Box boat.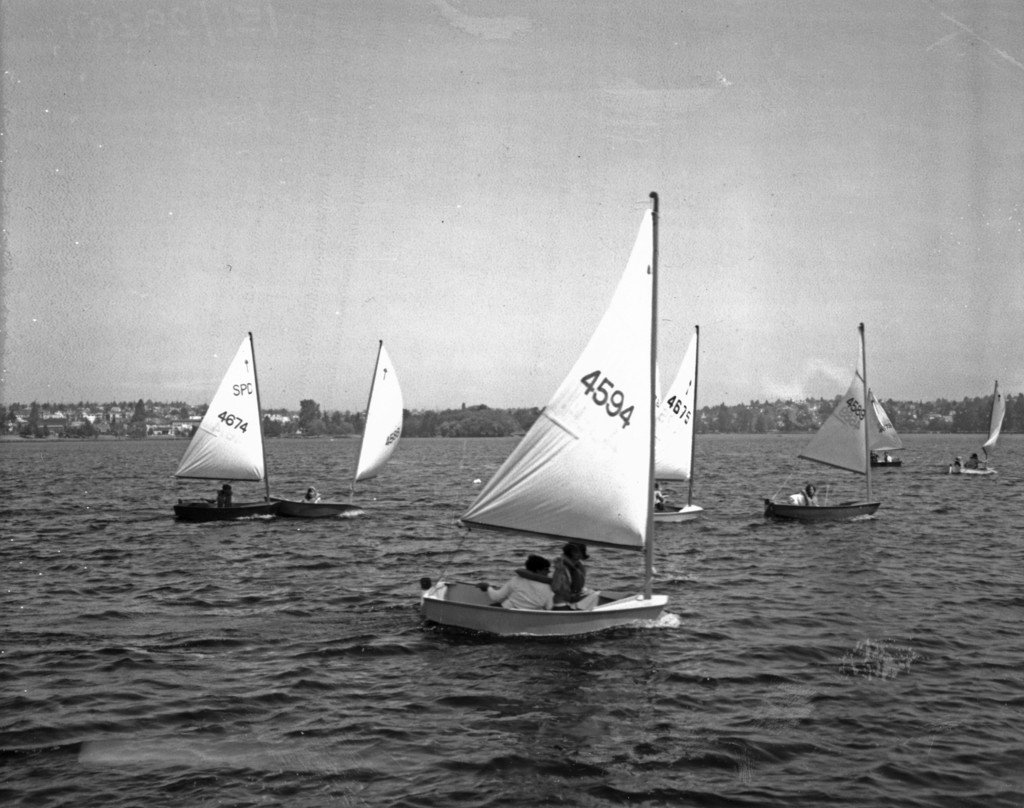
[left=420, top=190, right=672, bottom=642].
